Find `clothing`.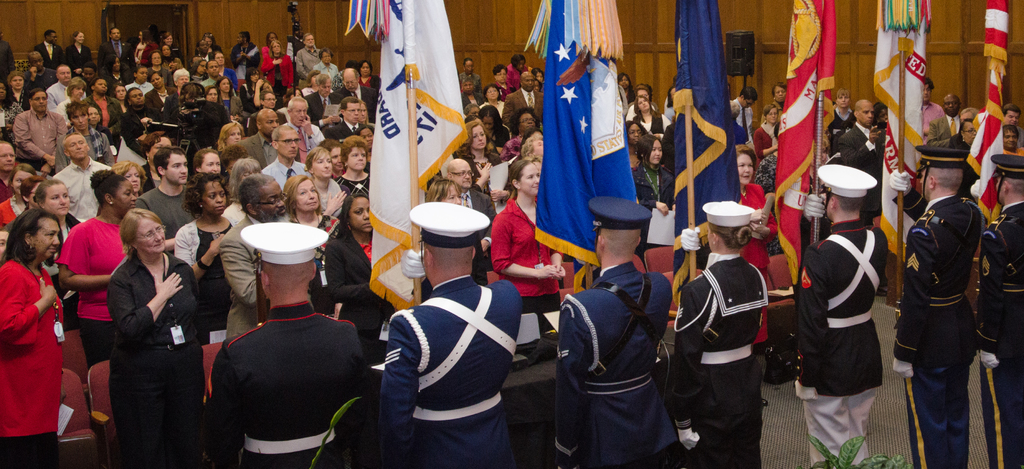
(left=310, top=91, right=340, bottom=127).
